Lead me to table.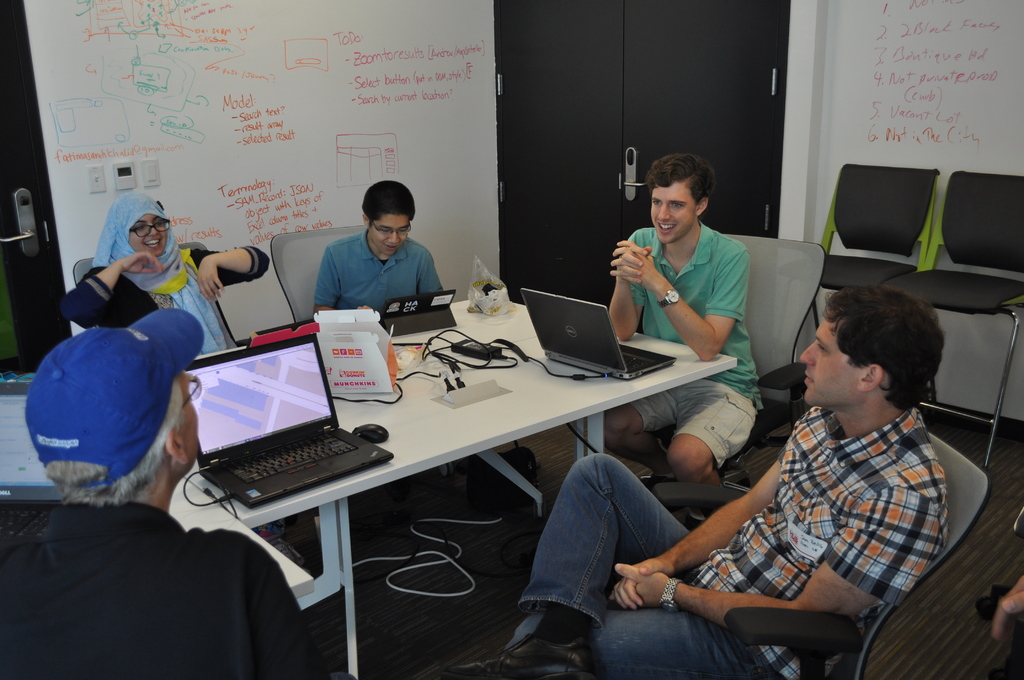
Lead to BBox(158, 311, 808, 624).
